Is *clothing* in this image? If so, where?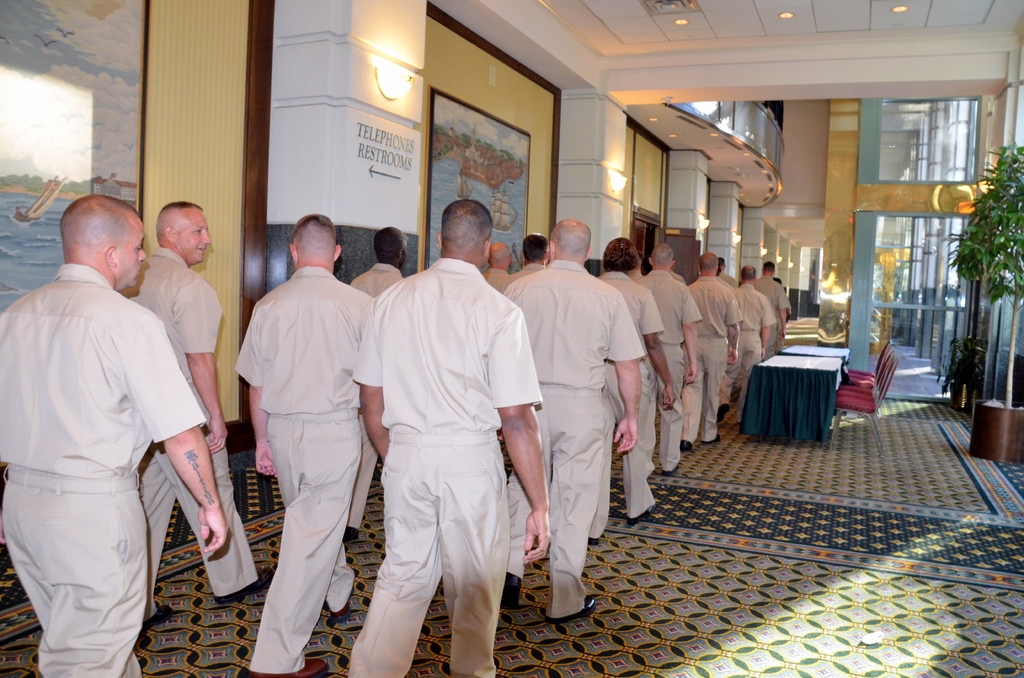
Yes, at region(351, 238, 525, 657).
